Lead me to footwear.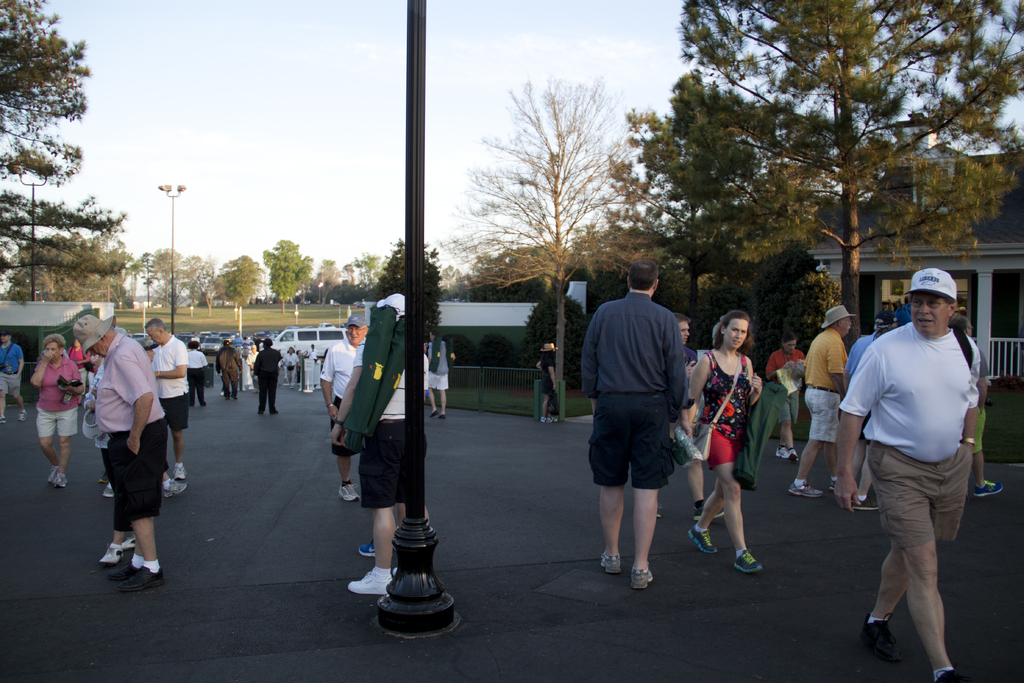
Lead to box=[112, 557, 142, 580].
